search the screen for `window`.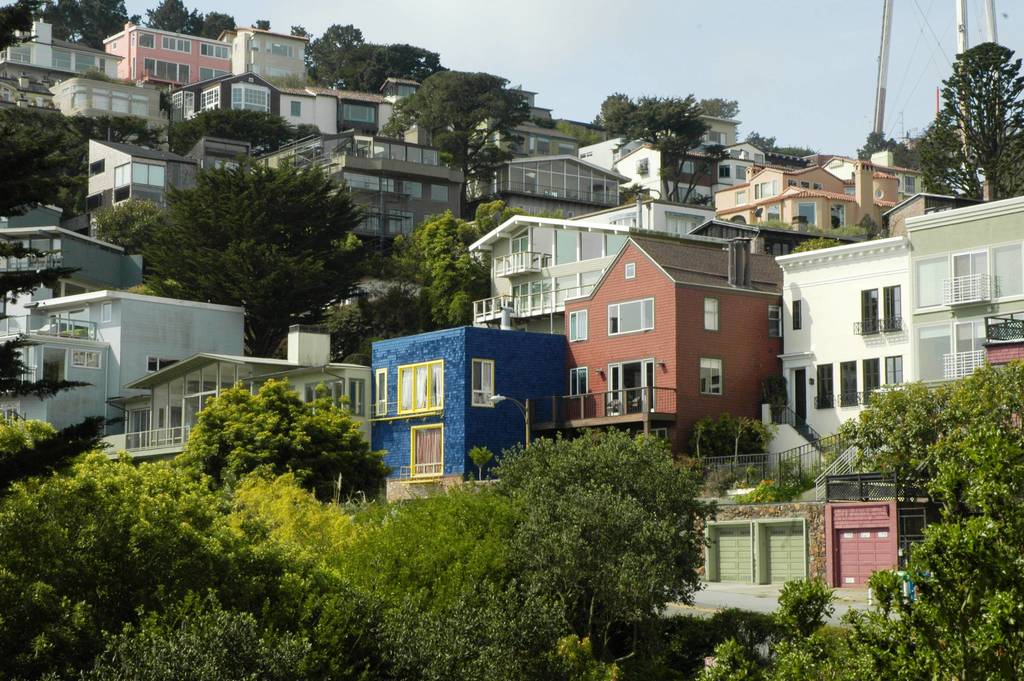
Found at left=127, top=56, right=136, bottom=80.
